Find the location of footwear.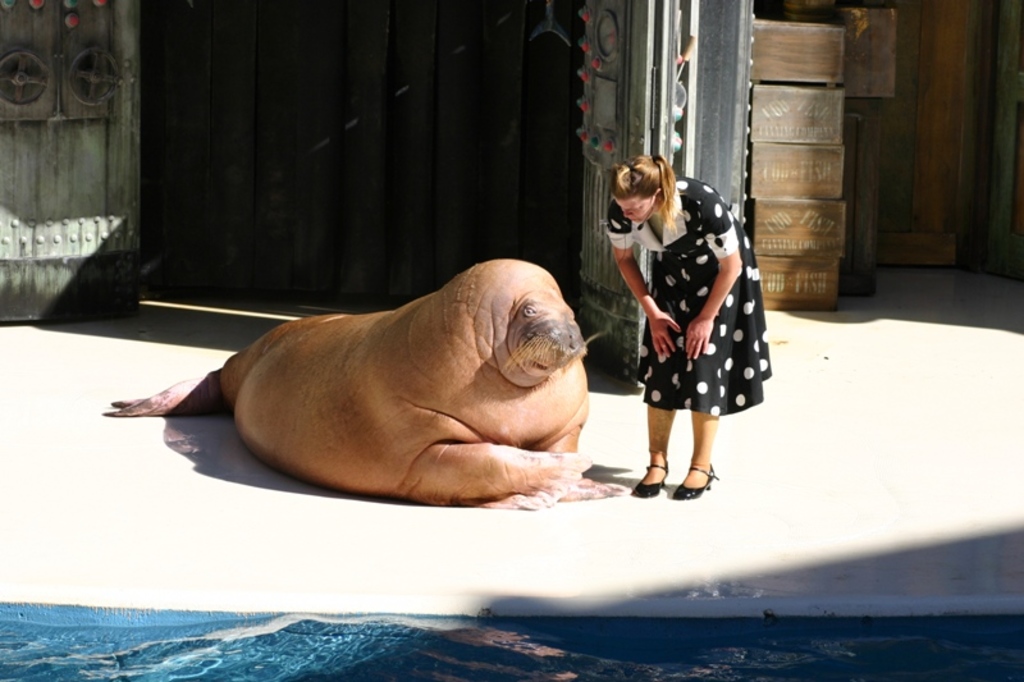
Location: 635,459,668,495.
